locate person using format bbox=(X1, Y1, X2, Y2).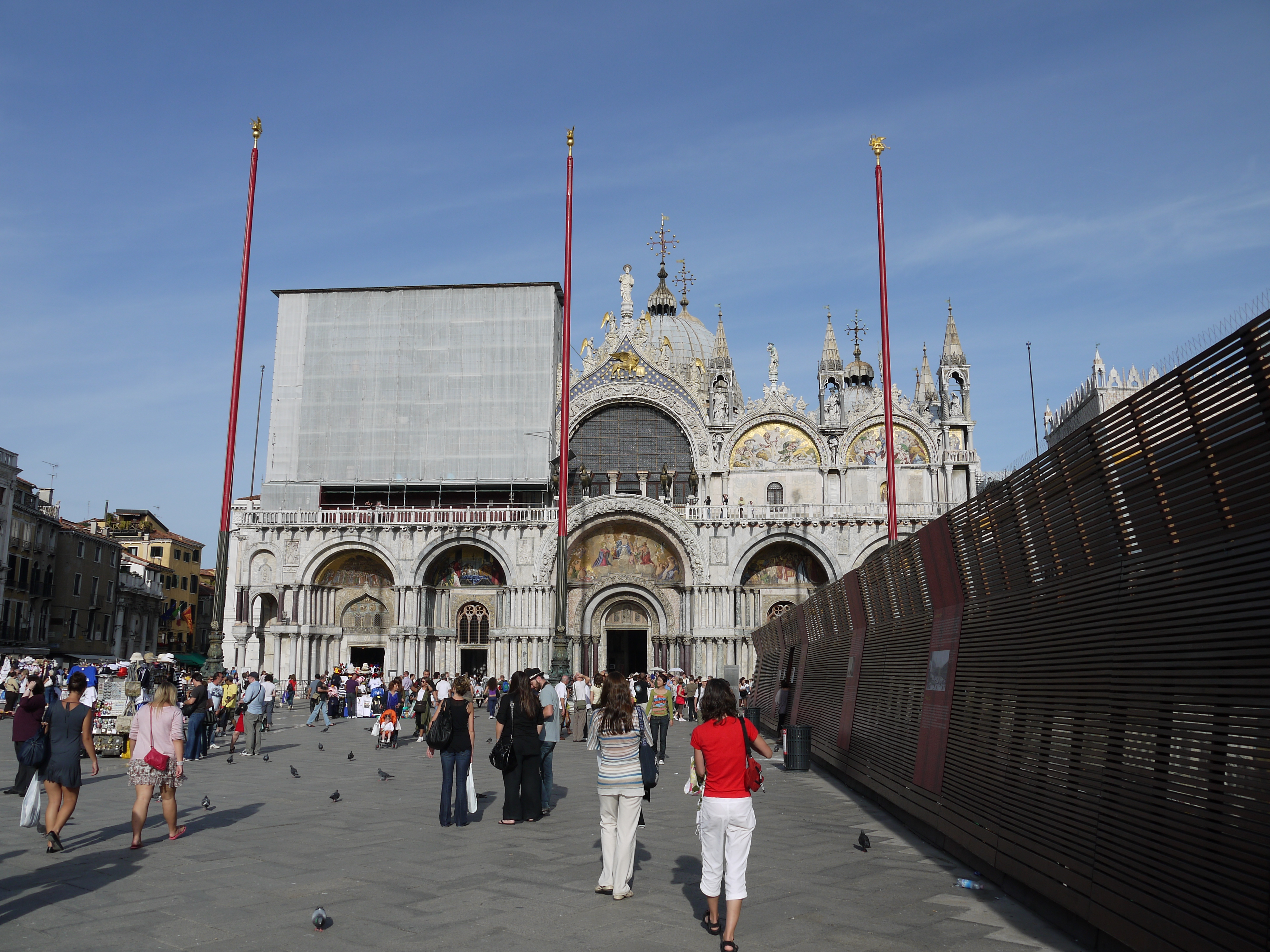
bbox=(235, 215, 239, 223).
